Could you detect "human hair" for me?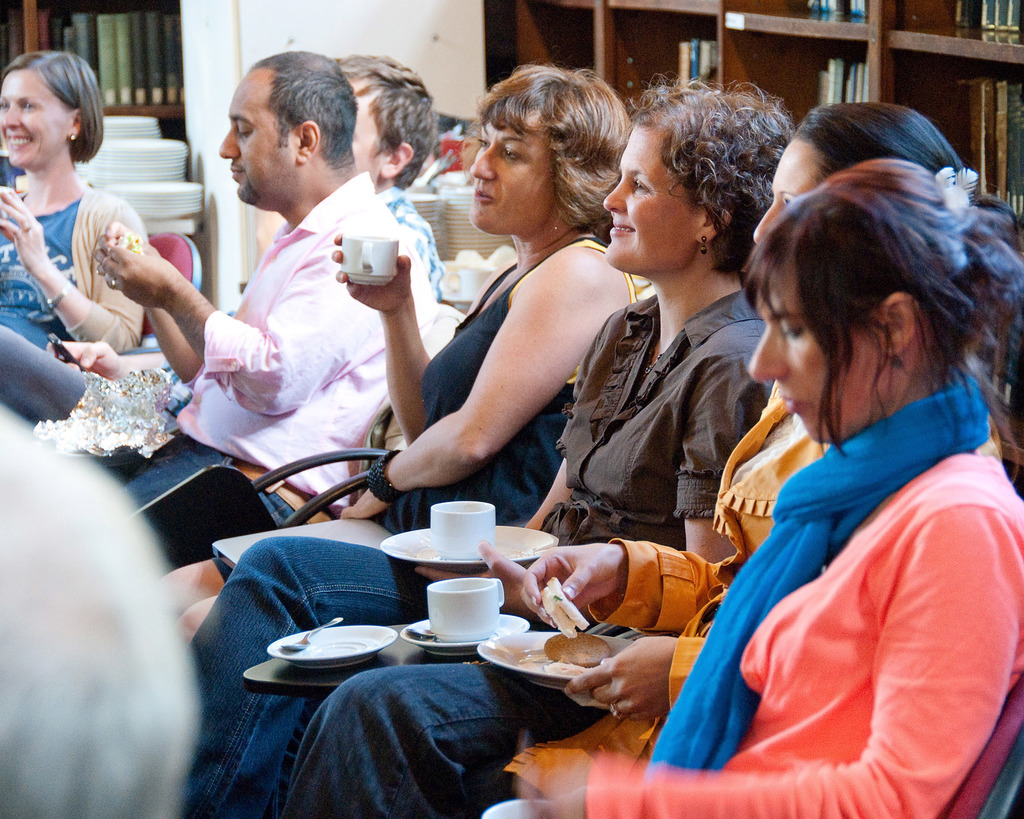
Detection result: {"x1": 744, "y1": 127, "x2": 993, "y2": 445}.
